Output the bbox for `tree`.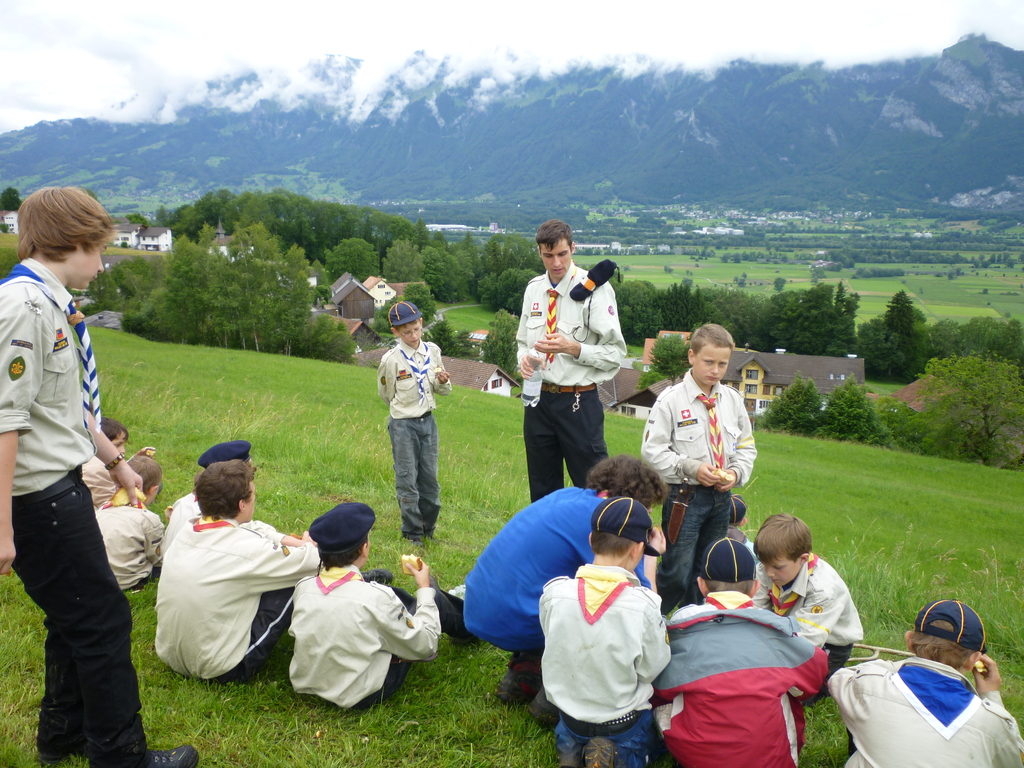
{"left": 481, "top": 230, "right": 541, "bottom": 273}.
